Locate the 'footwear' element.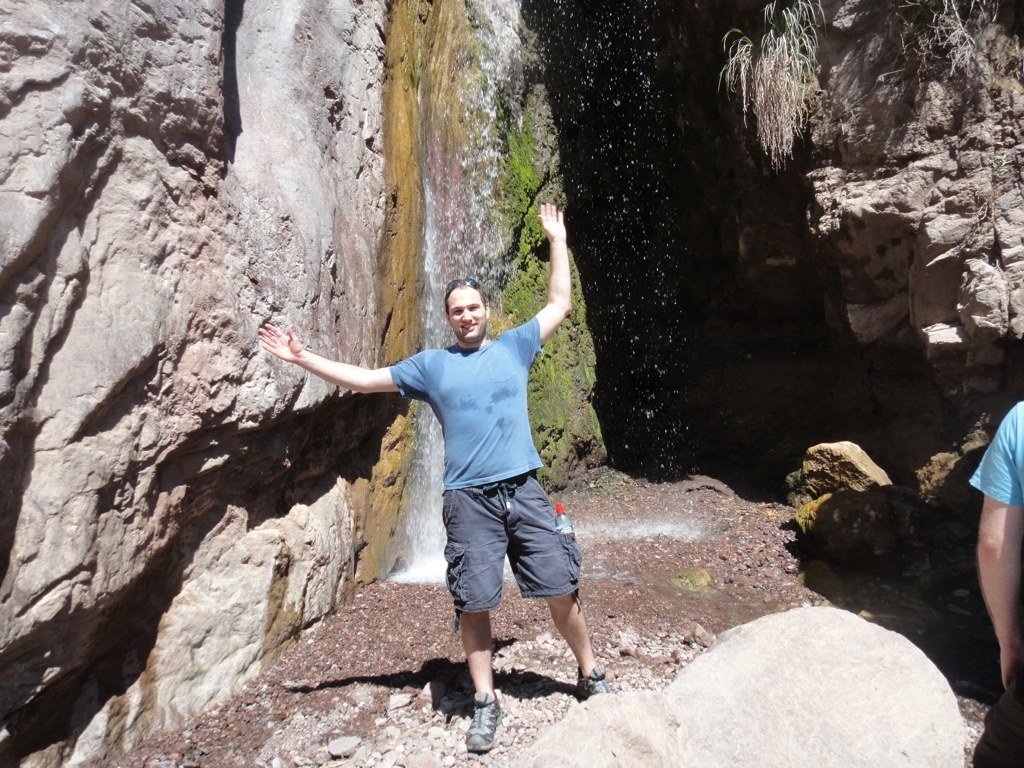
Element bbox: rect(577, 667, 610, 700).
